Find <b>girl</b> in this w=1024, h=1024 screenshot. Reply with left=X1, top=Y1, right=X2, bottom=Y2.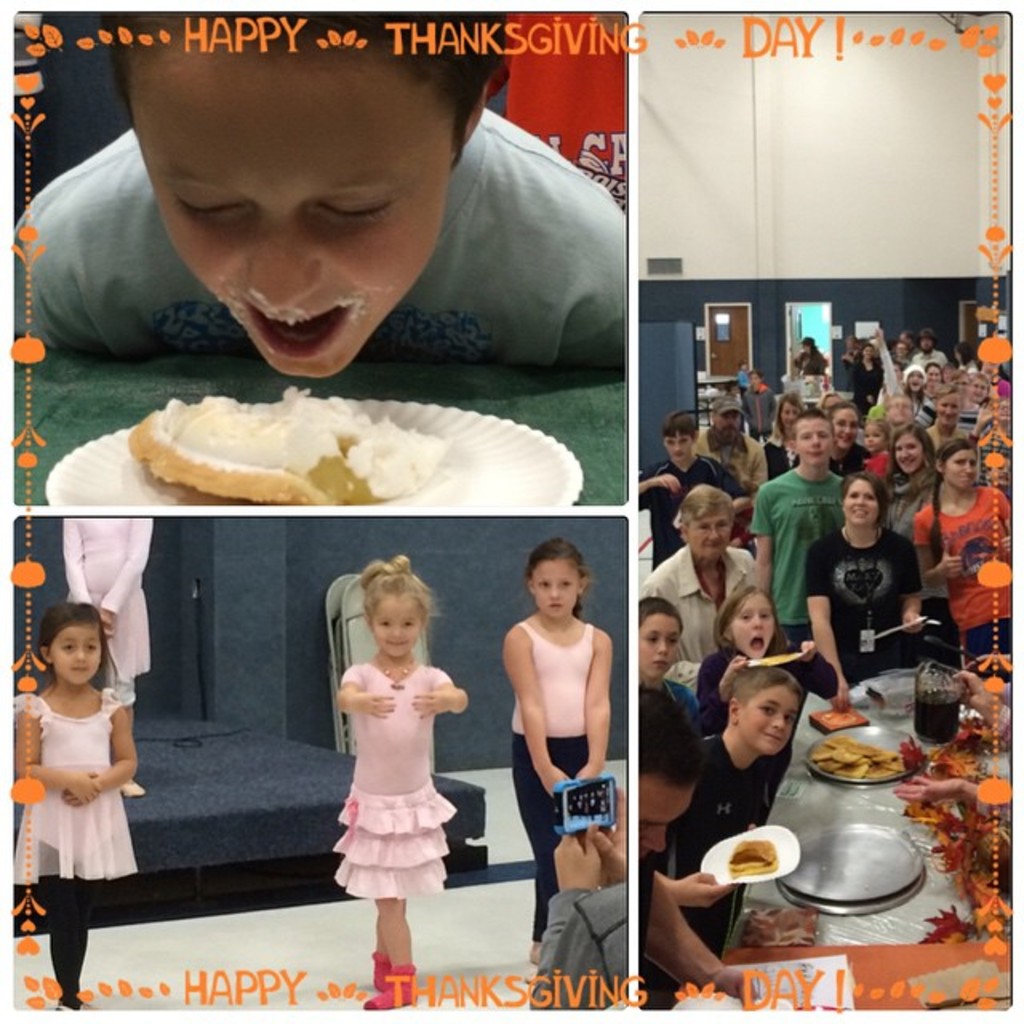
left=699, top=586, right=835, bottom=733.
